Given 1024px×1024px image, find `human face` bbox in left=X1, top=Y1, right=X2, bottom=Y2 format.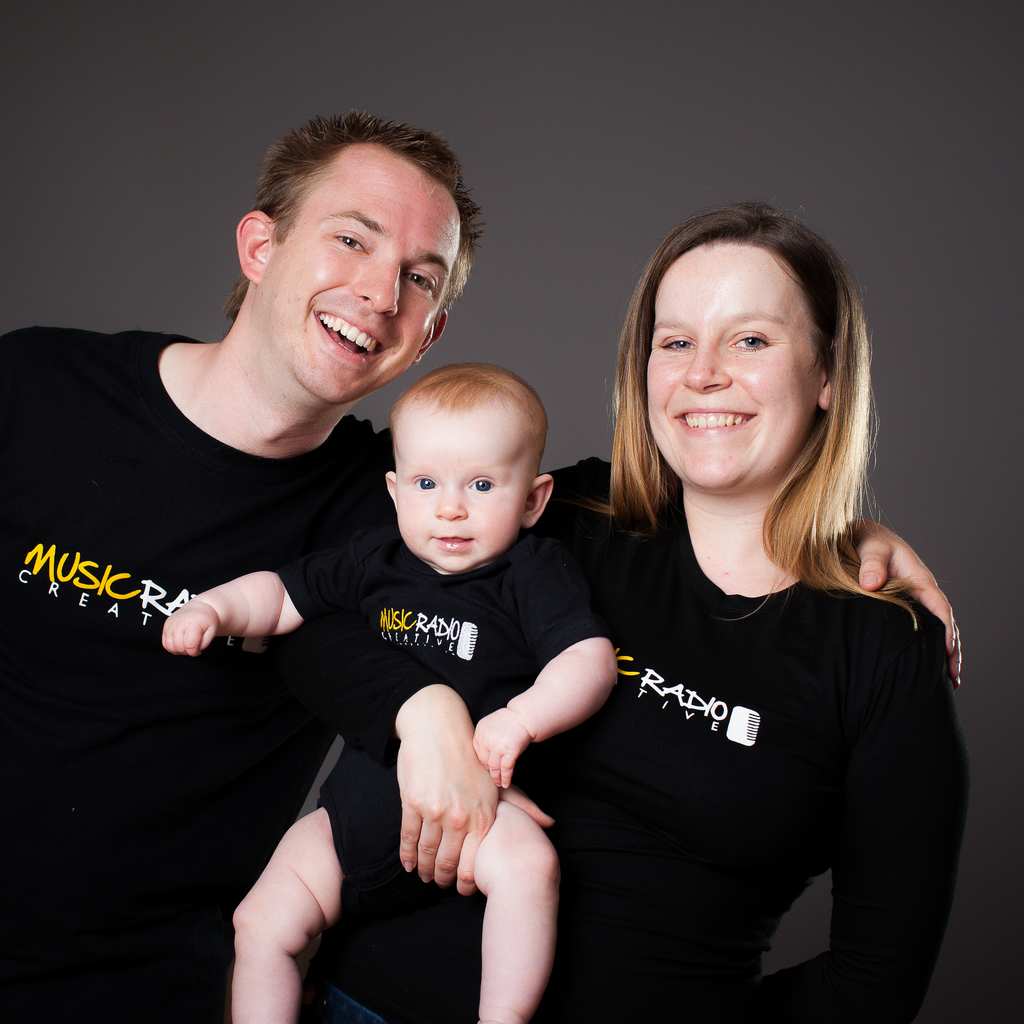
left=397, top=409, right=530, bottom=568.
